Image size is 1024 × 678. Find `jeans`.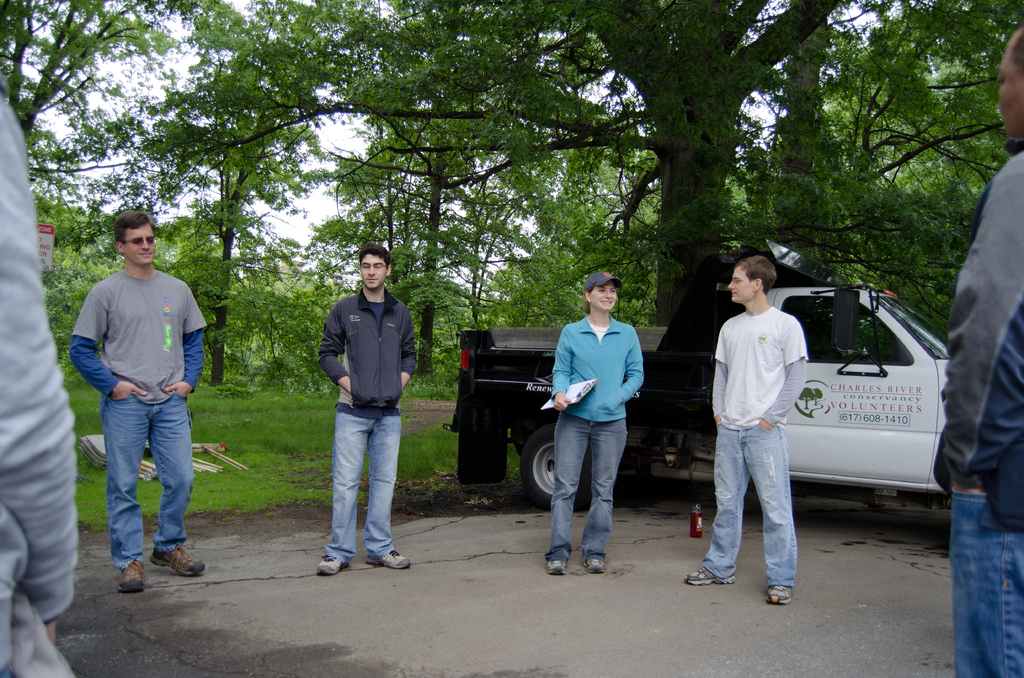
x1=949, y1=496, x2=1023, y2=677.
